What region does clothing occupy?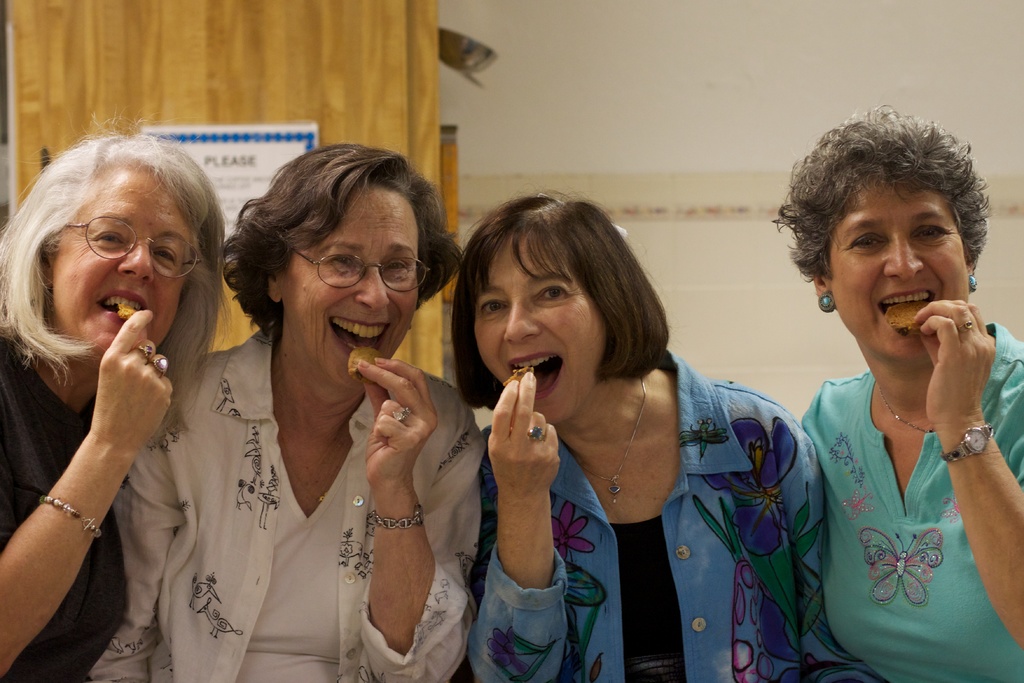
<bbox>122, 324, 472, 682</bbox>.
